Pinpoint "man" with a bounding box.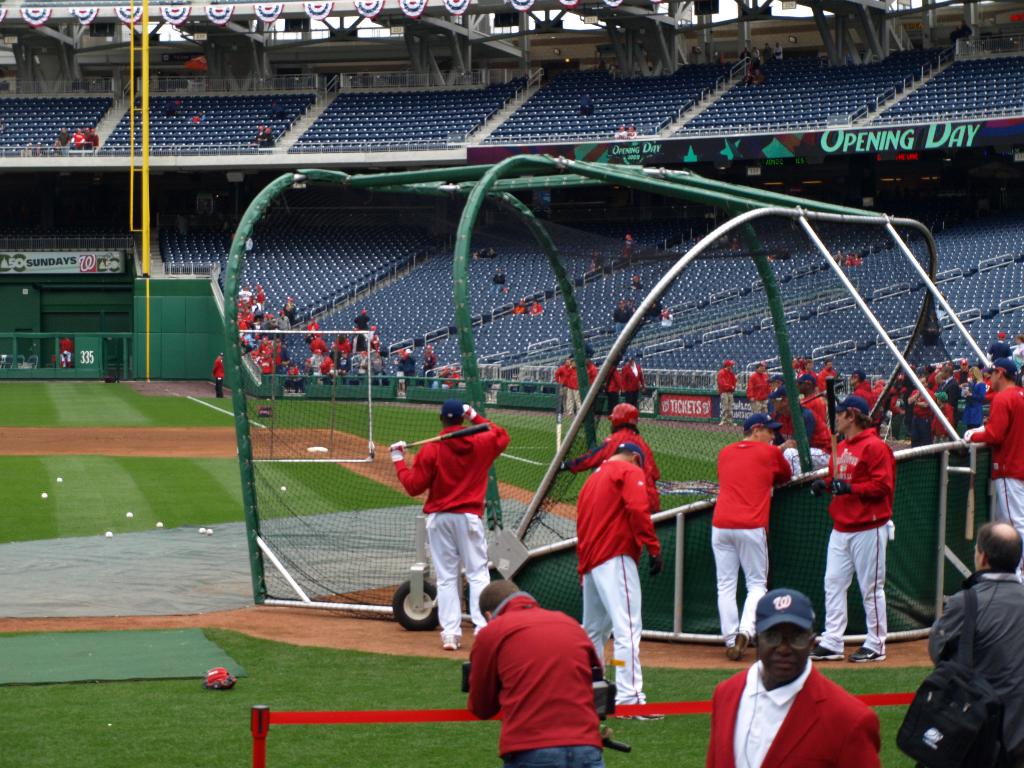
locate(767, 373, 786, 403).
